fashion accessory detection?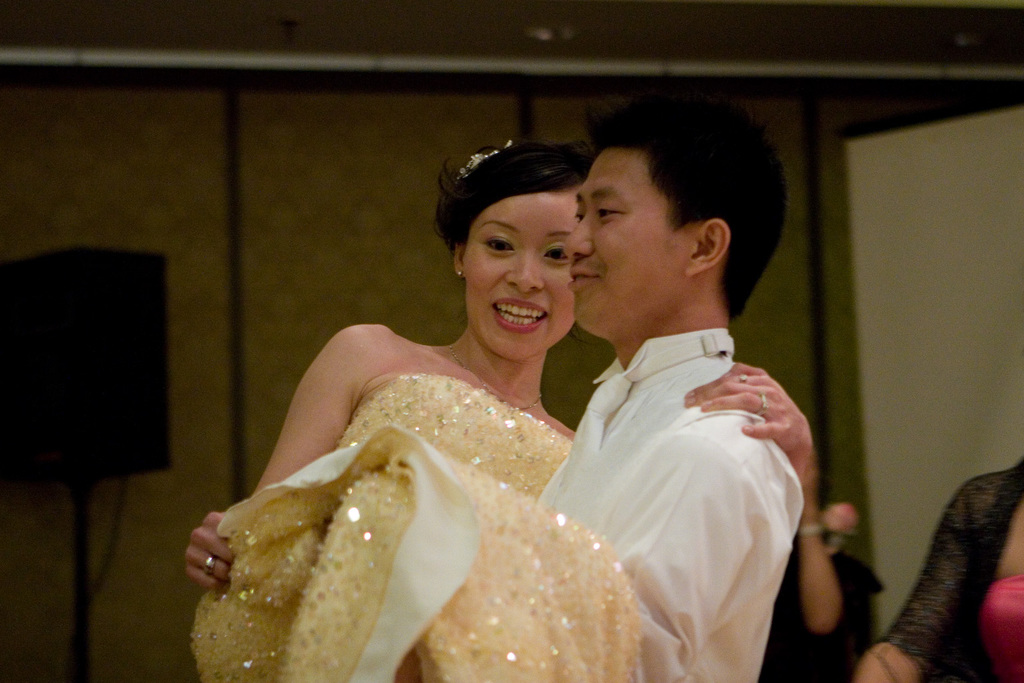
756:391:769:416
